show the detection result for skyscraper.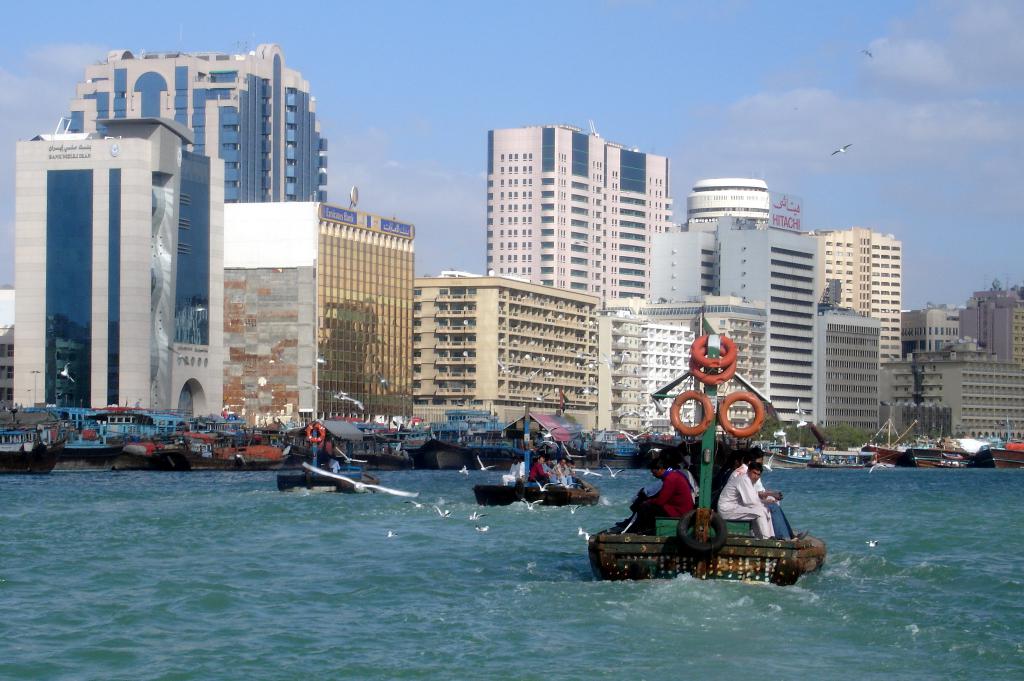
x1=822 y1=227 x2=909 y2=363.
